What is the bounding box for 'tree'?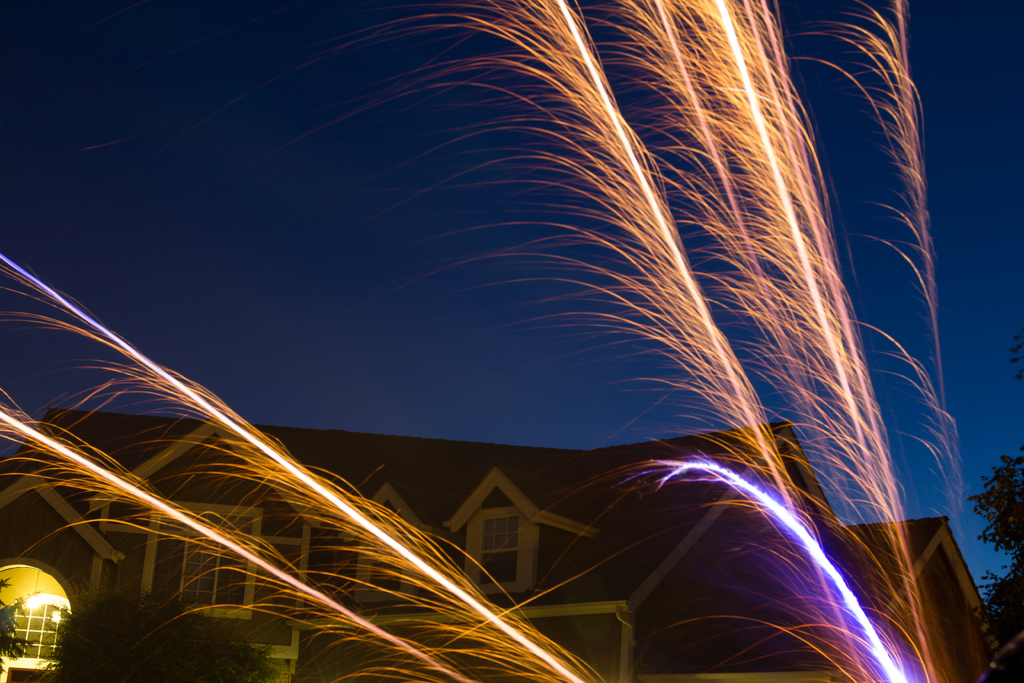
<box>42,580,282,682</box>.
